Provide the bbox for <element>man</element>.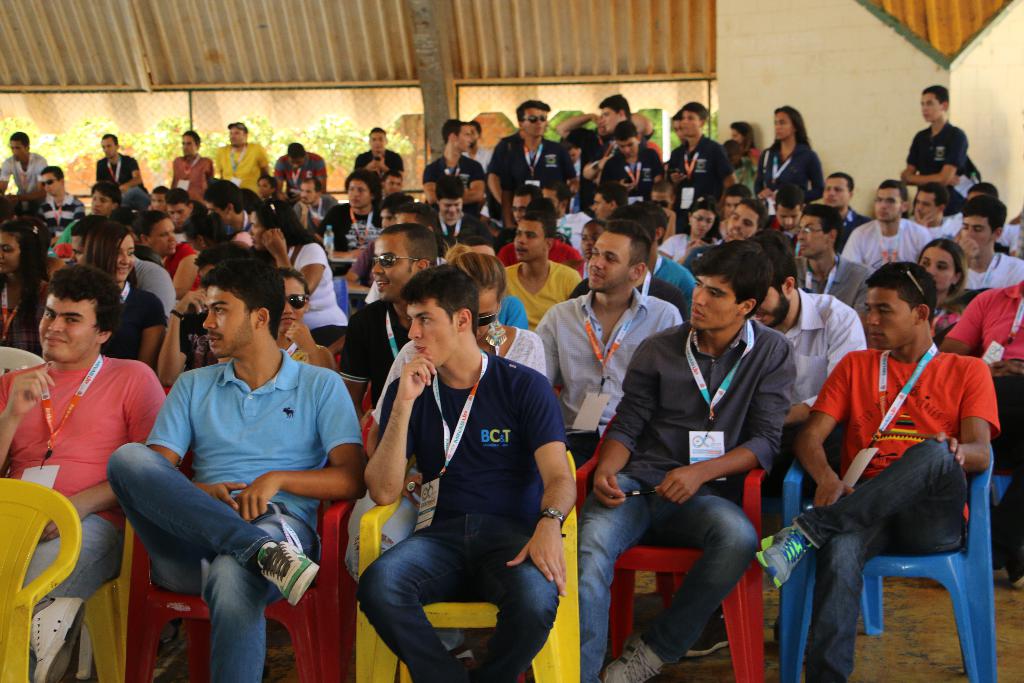
pyautogui.locateOnScreen(771, 183, 807, 241).
